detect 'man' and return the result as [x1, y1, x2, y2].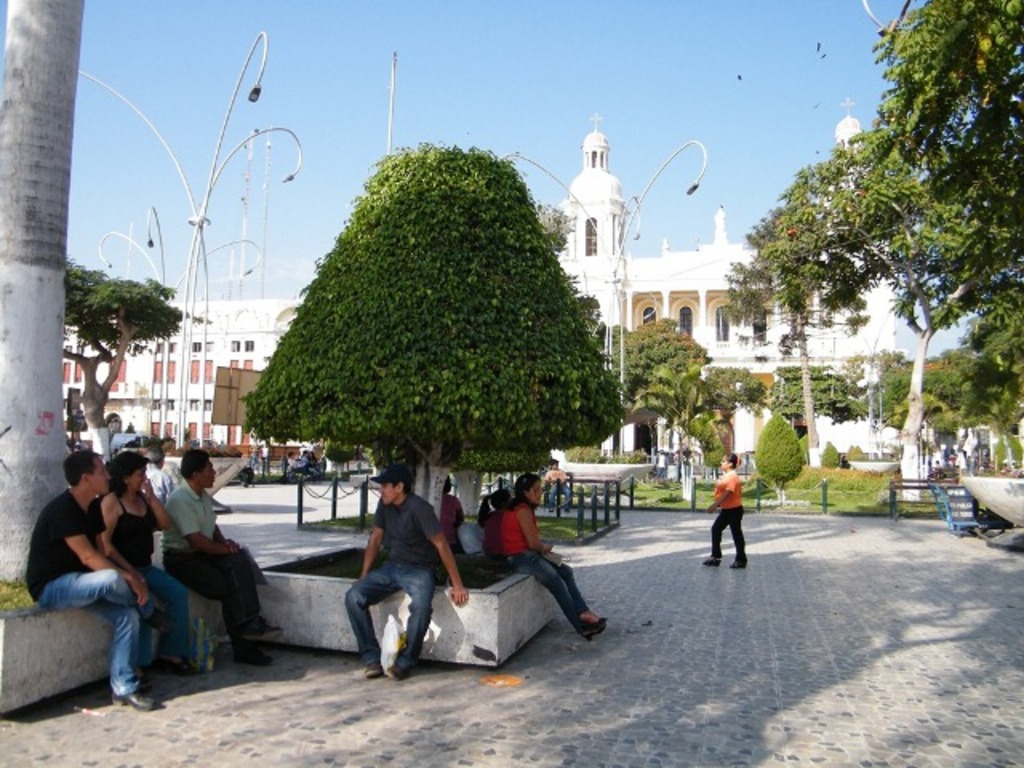
[24, 445, 171, 710].
